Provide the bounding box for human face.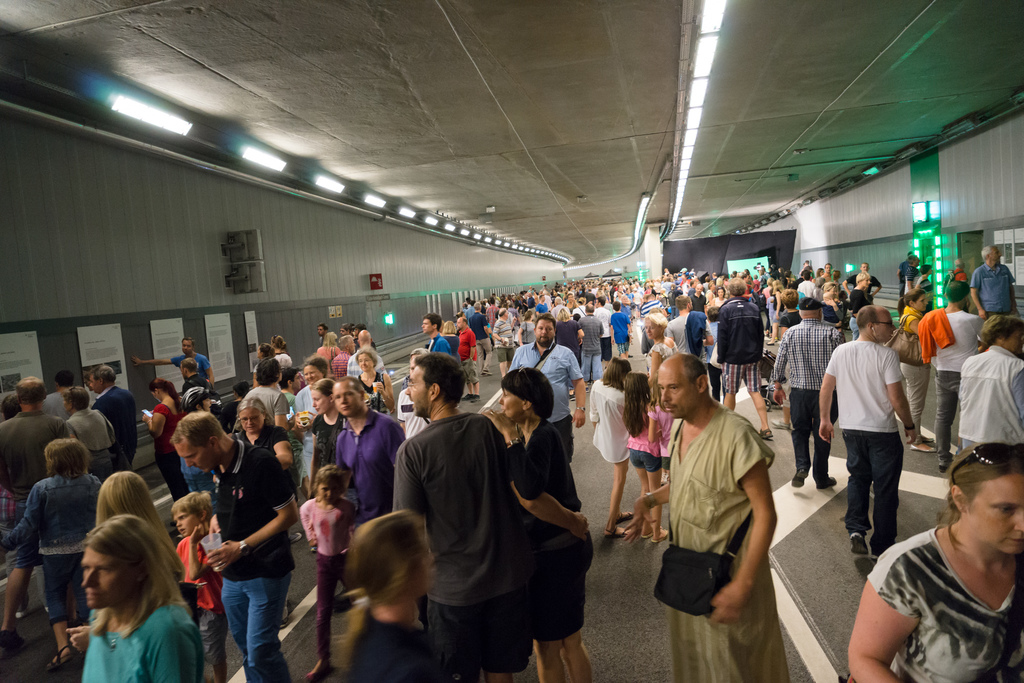
bbox=[660, 368, 695, 420].
